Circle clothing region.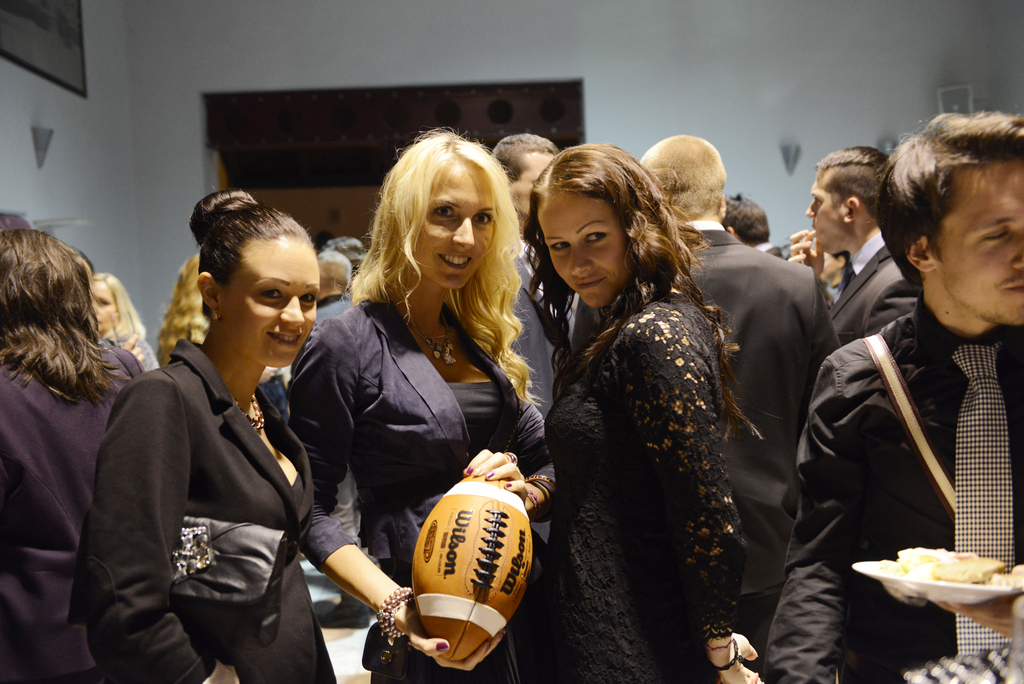
Region: rect(309, 289, 350, 329).
